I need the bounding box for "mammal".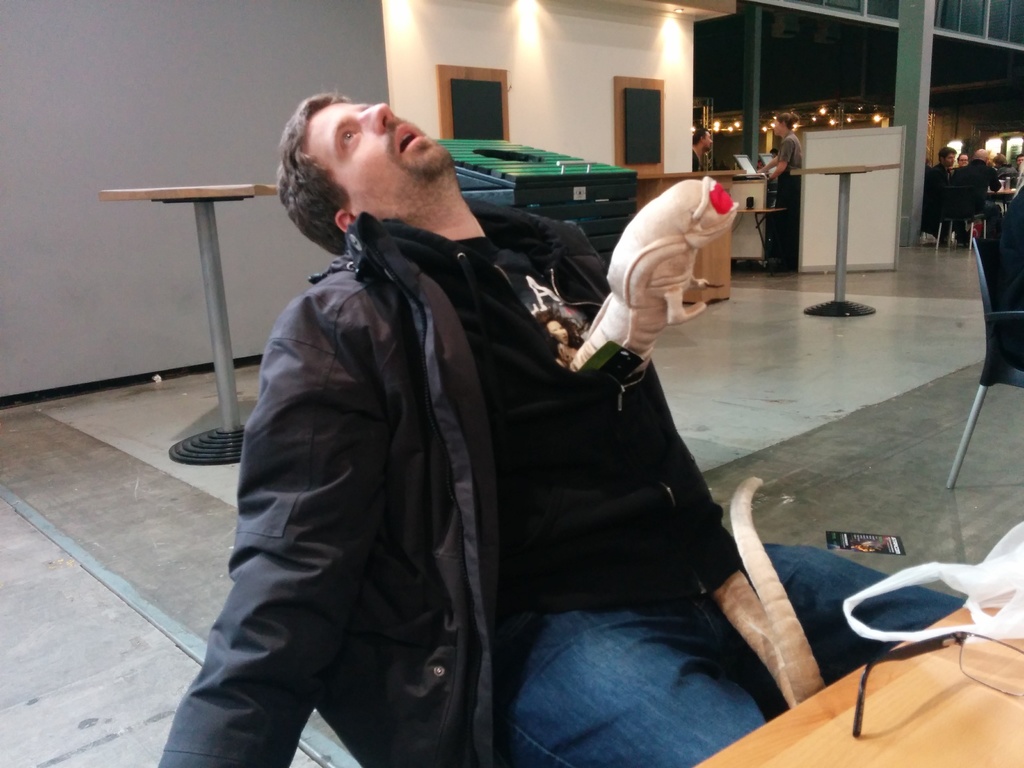
Here it is: box=[923, 147, 959, 238].
